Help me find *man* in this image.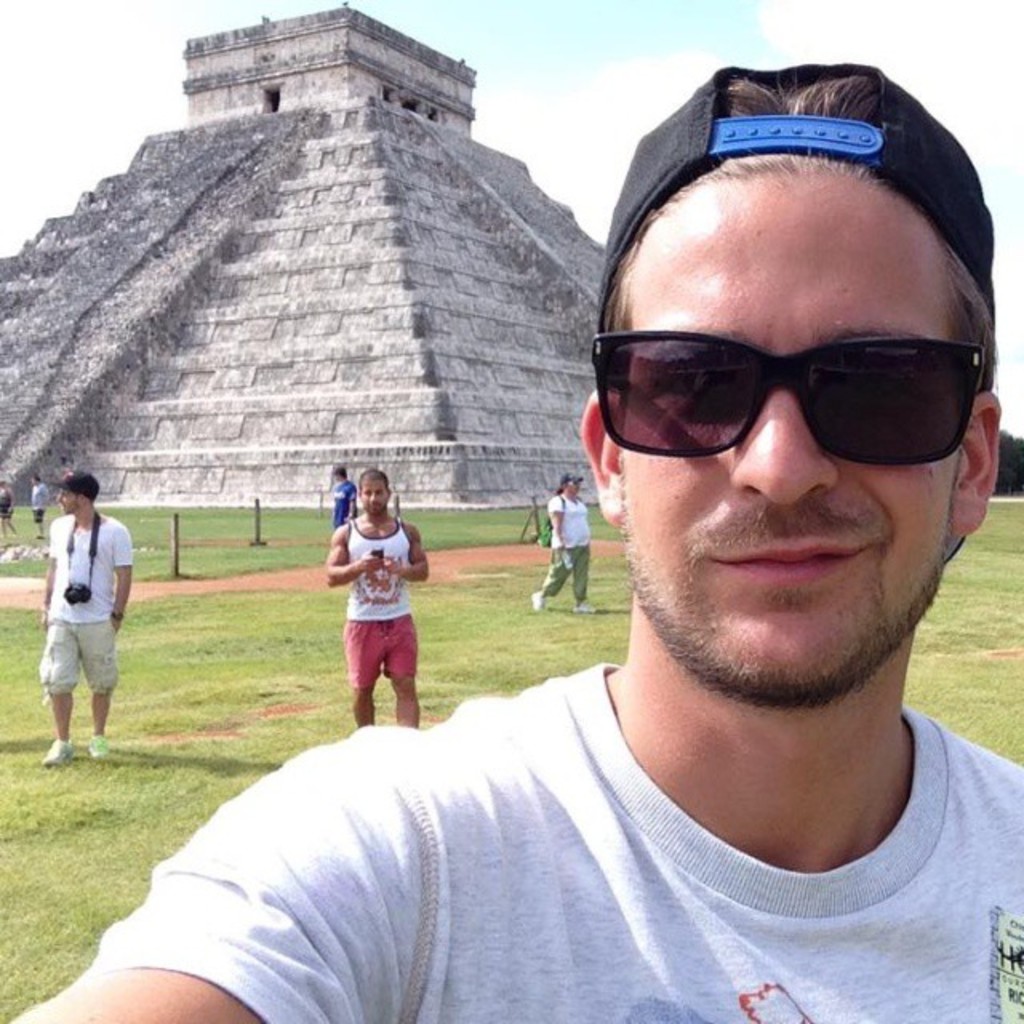
Found it: detection(198, 83, 1023, 998).
